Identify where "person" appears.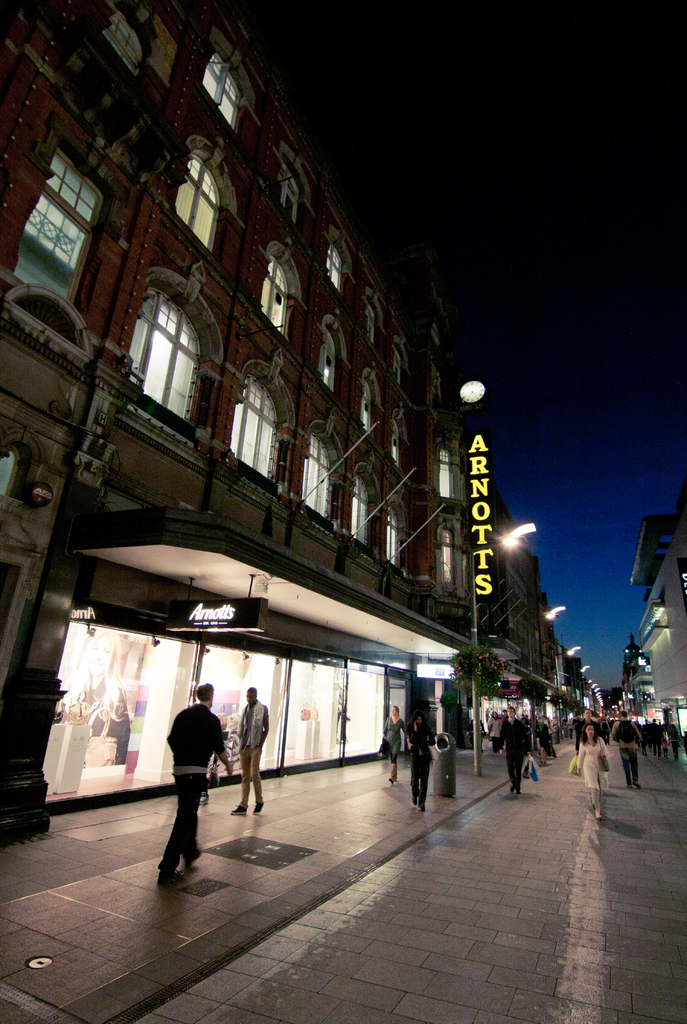
Appears at <bbox>227, 685, 277, 817</bbox>.
